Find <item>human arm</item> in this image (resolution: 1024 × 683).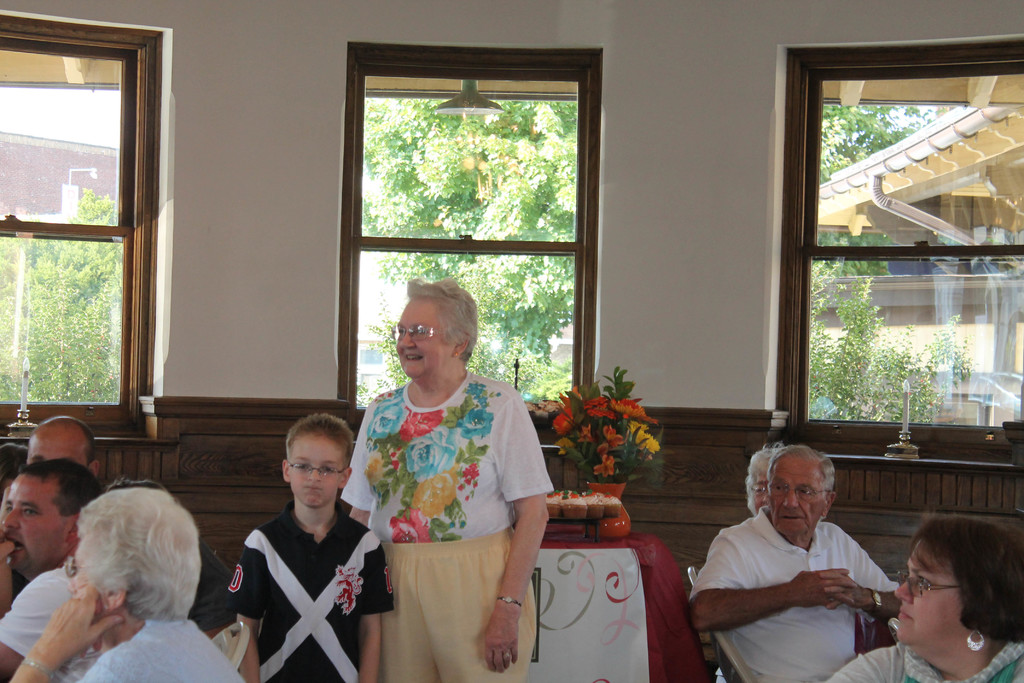
locate(685, 534, 860, 639).
